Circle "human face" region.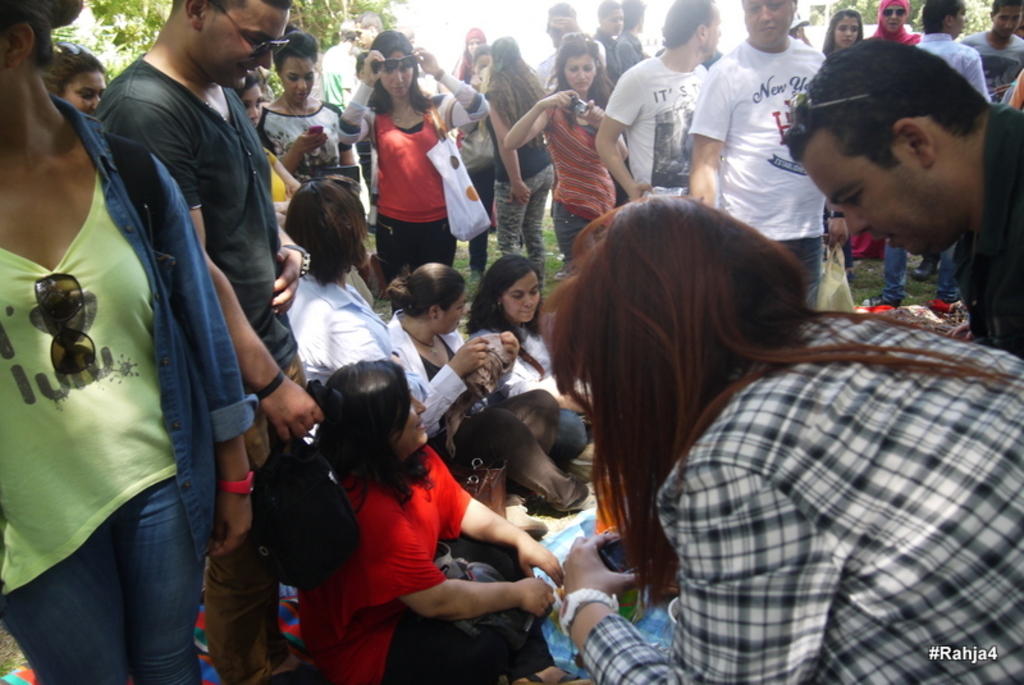
Region: select_region(197, 0, 292, 90).
